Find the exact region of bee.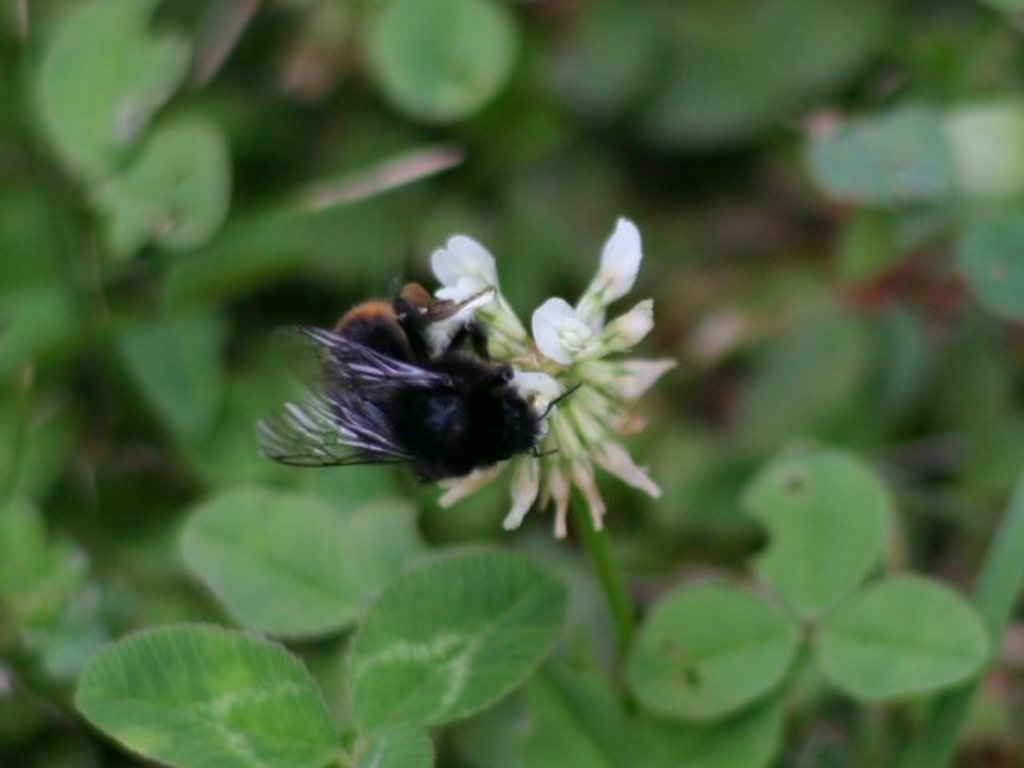
Exact region: x1=269 y1=258 x2=552 y2=518.
